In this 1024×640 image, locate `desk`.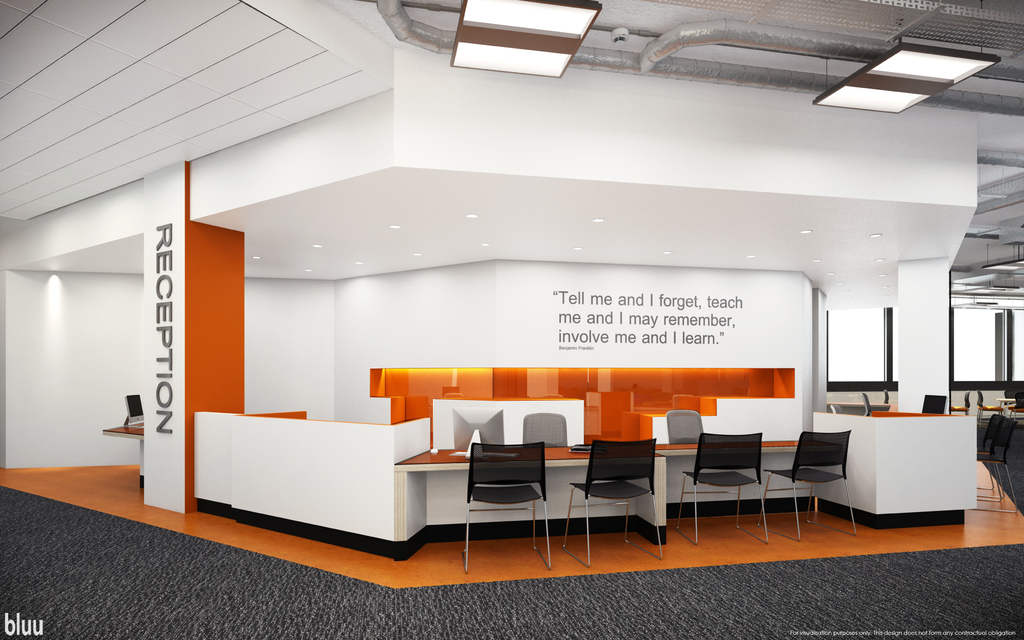
Bounding box: left=394, top=448, right=667, bottom=564.
